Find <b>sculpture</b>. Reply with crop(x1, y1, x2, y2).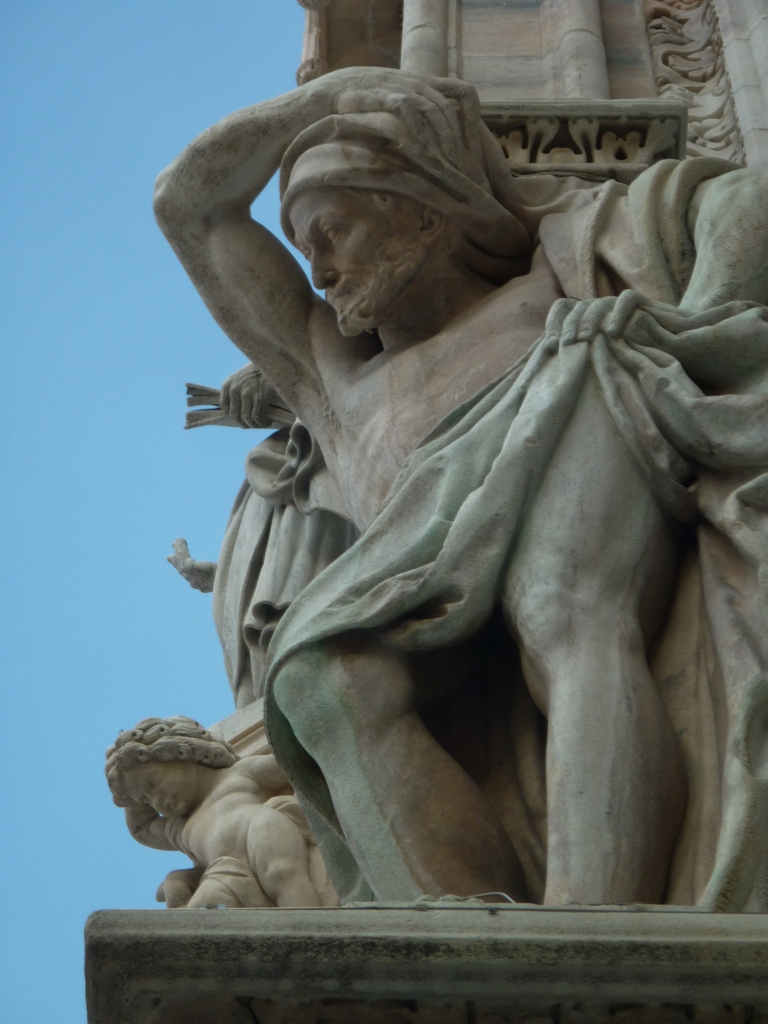
crop(150, 388, 313, 735).
